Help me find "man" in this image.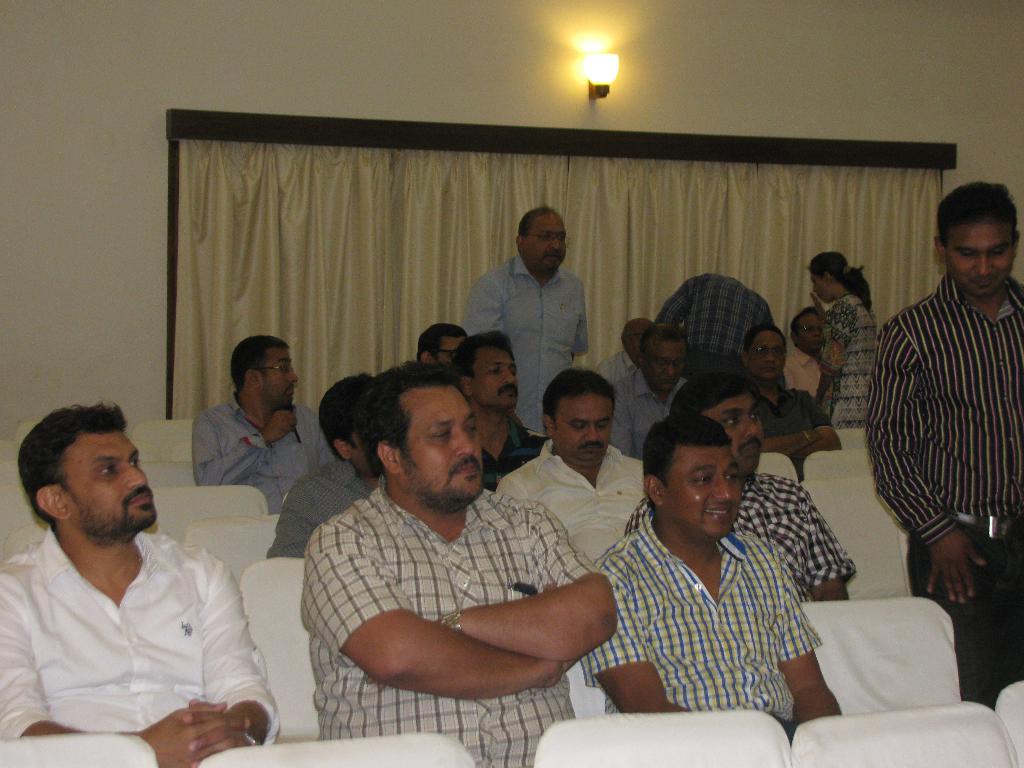
Found it: [left=863, top=180, right=1023, bottom=714].
